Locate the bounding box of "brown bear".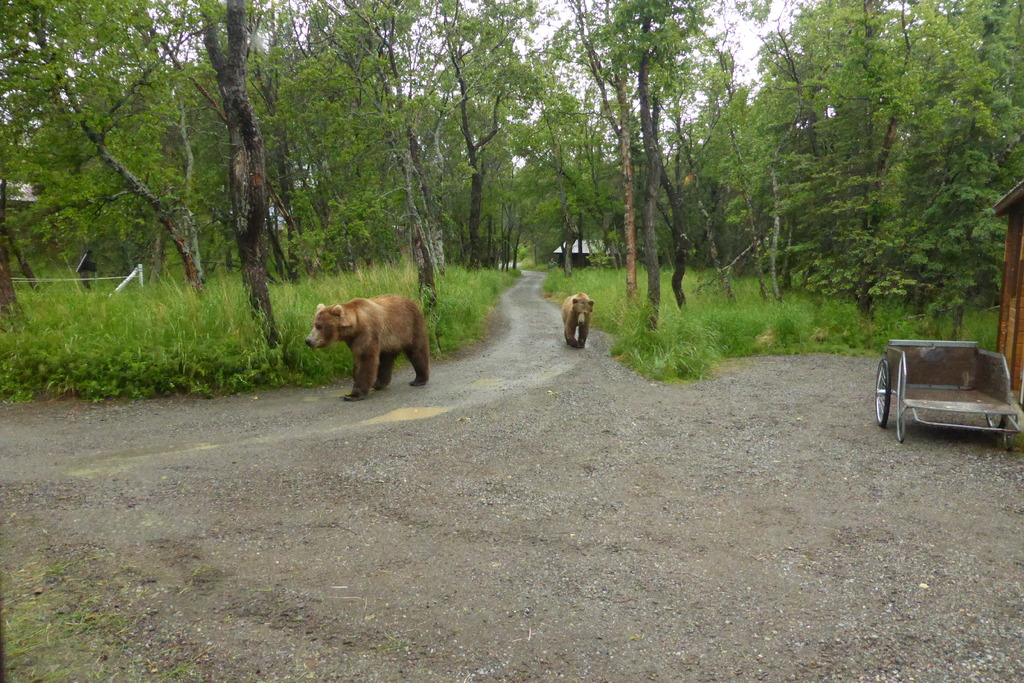
Bounding box: detection(559, 290, 596, 350).
